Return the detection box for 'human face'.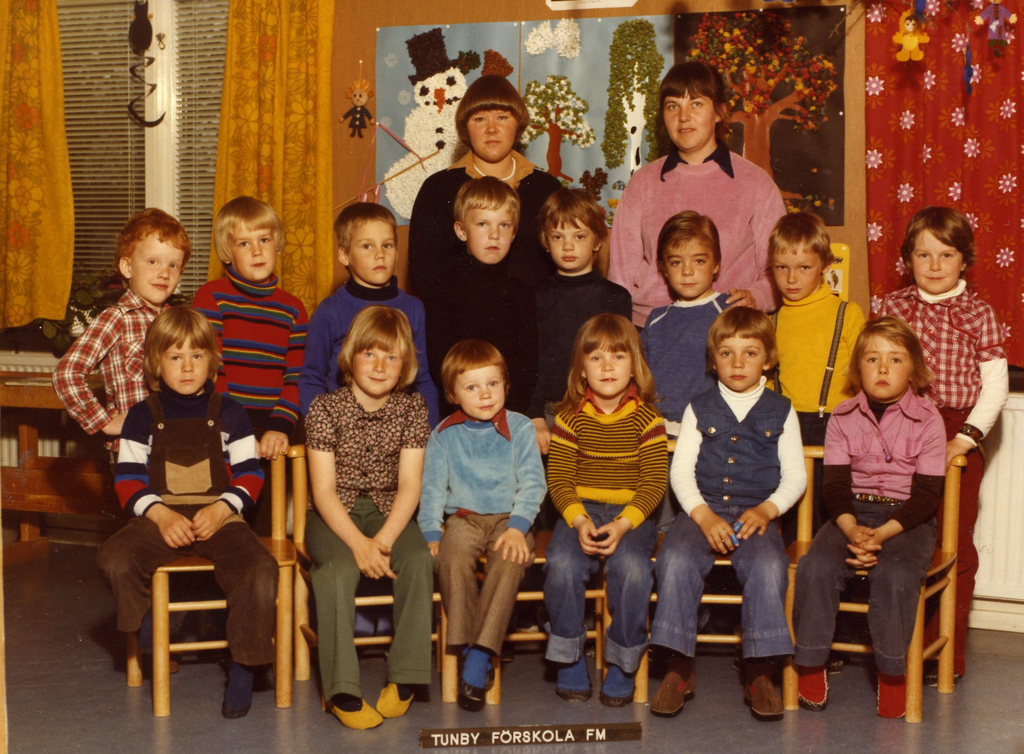
left=462, top=108, right=521, bottom=163.
